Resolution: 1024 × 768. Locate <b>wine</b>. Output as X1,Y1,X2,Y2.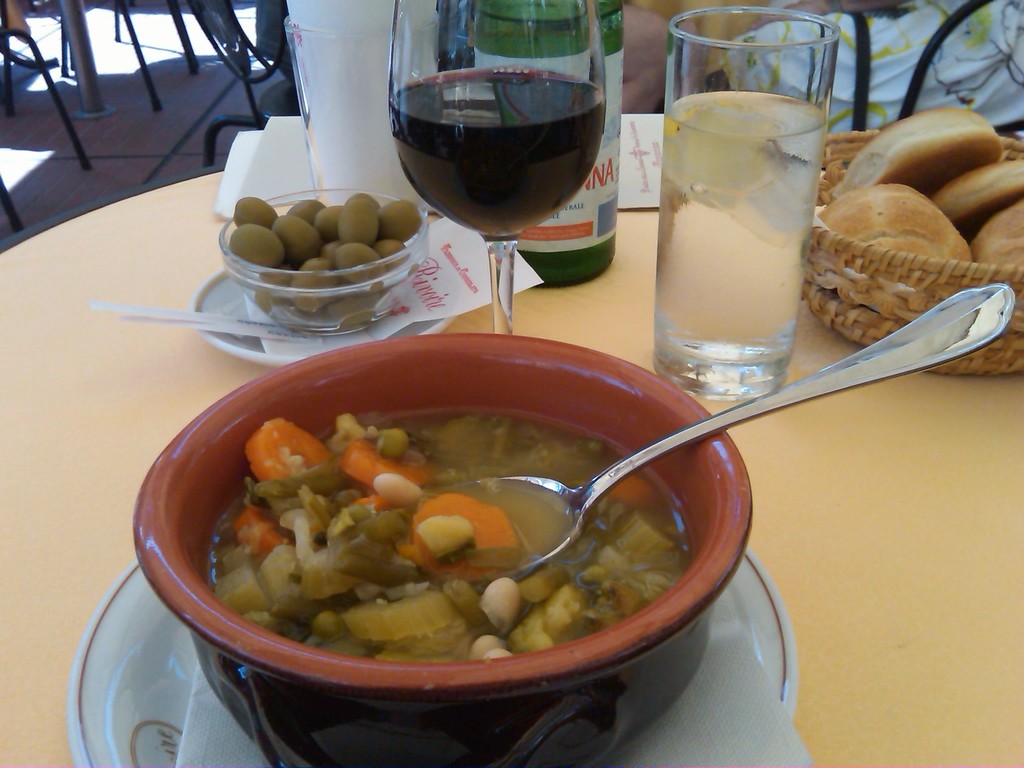
476,0,625,282.
